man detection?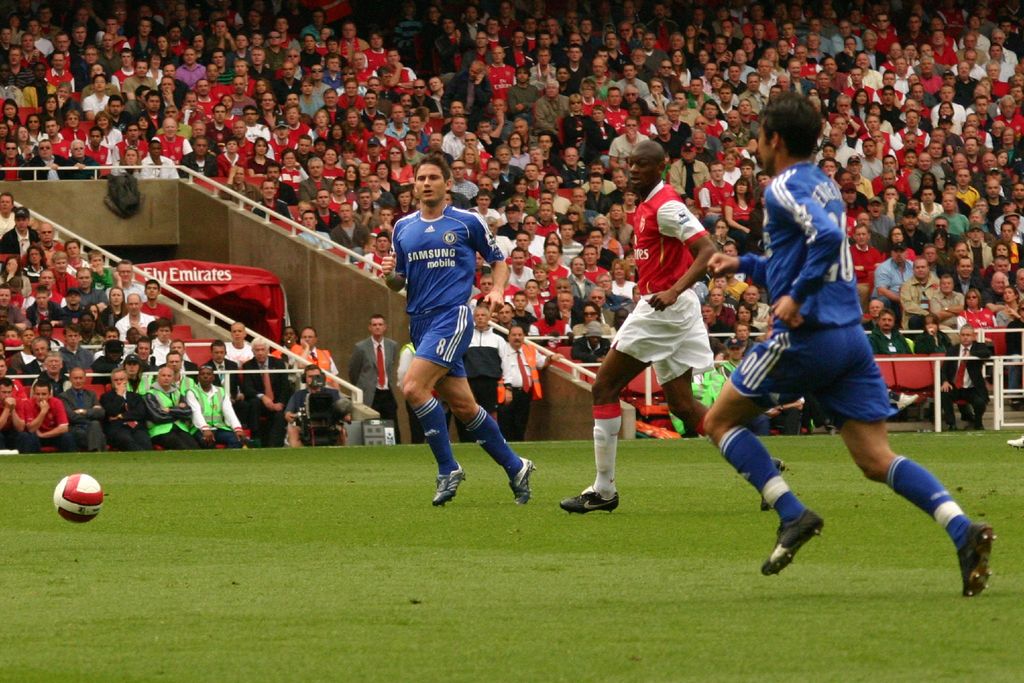
box(0, 136, 25, 183)
